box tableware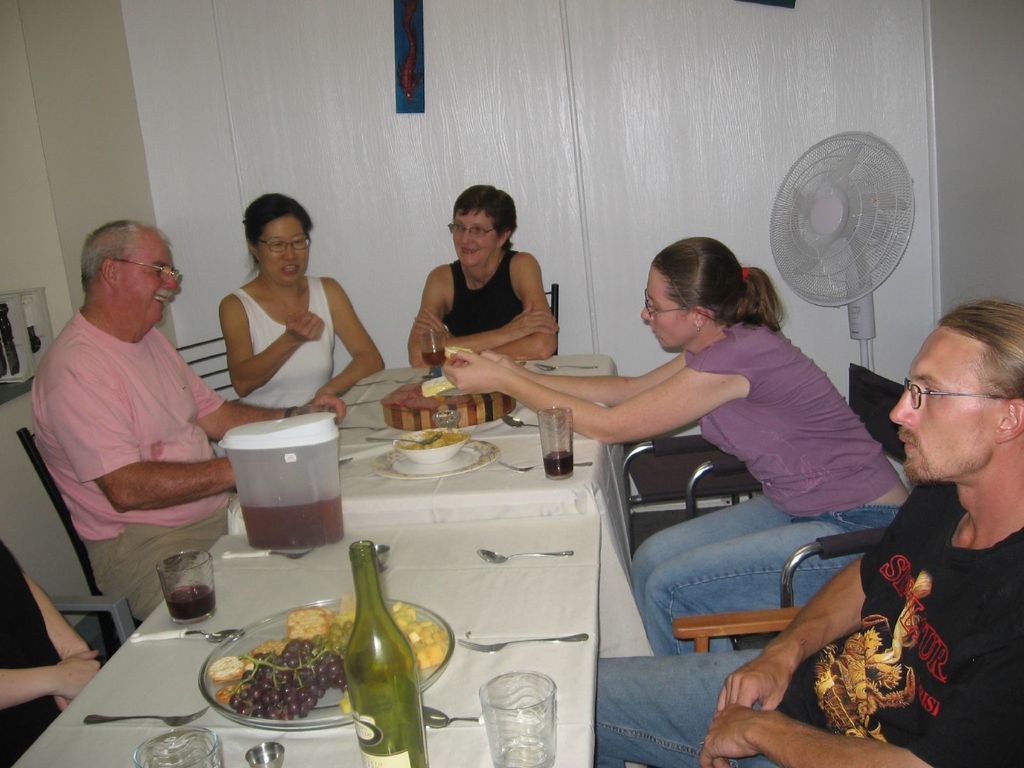
(475,671,557,767)
